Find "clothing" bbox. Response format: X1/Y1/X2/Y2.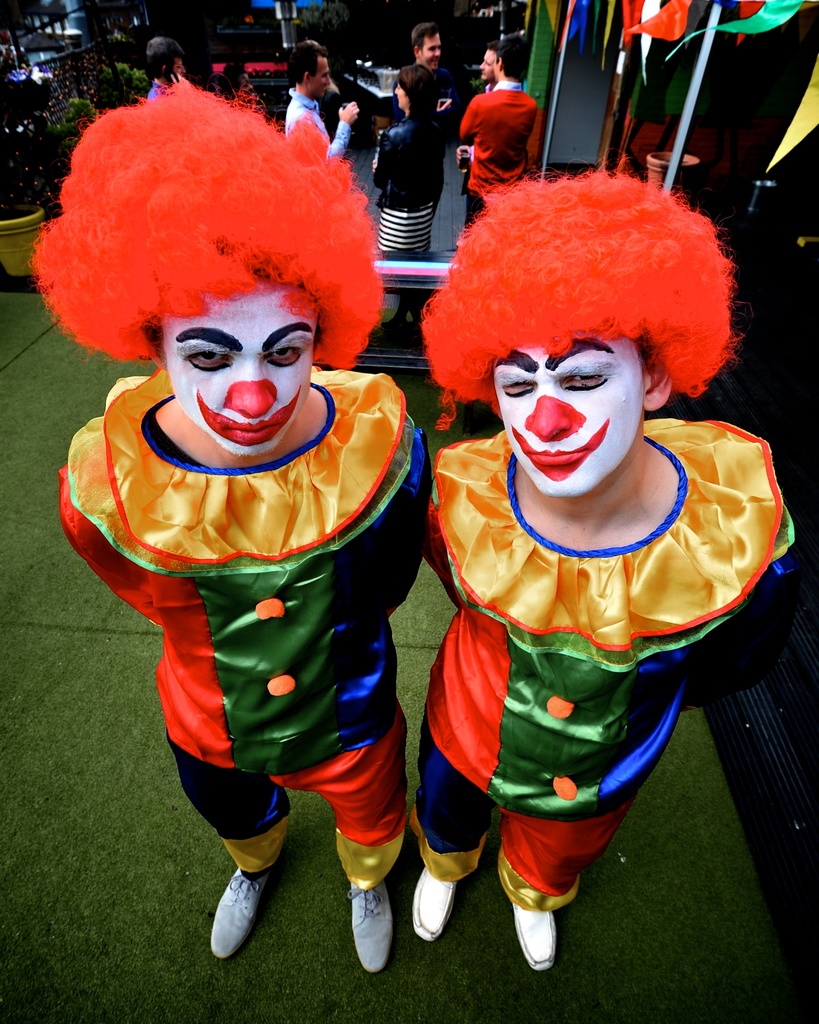
394/65/454/133.
